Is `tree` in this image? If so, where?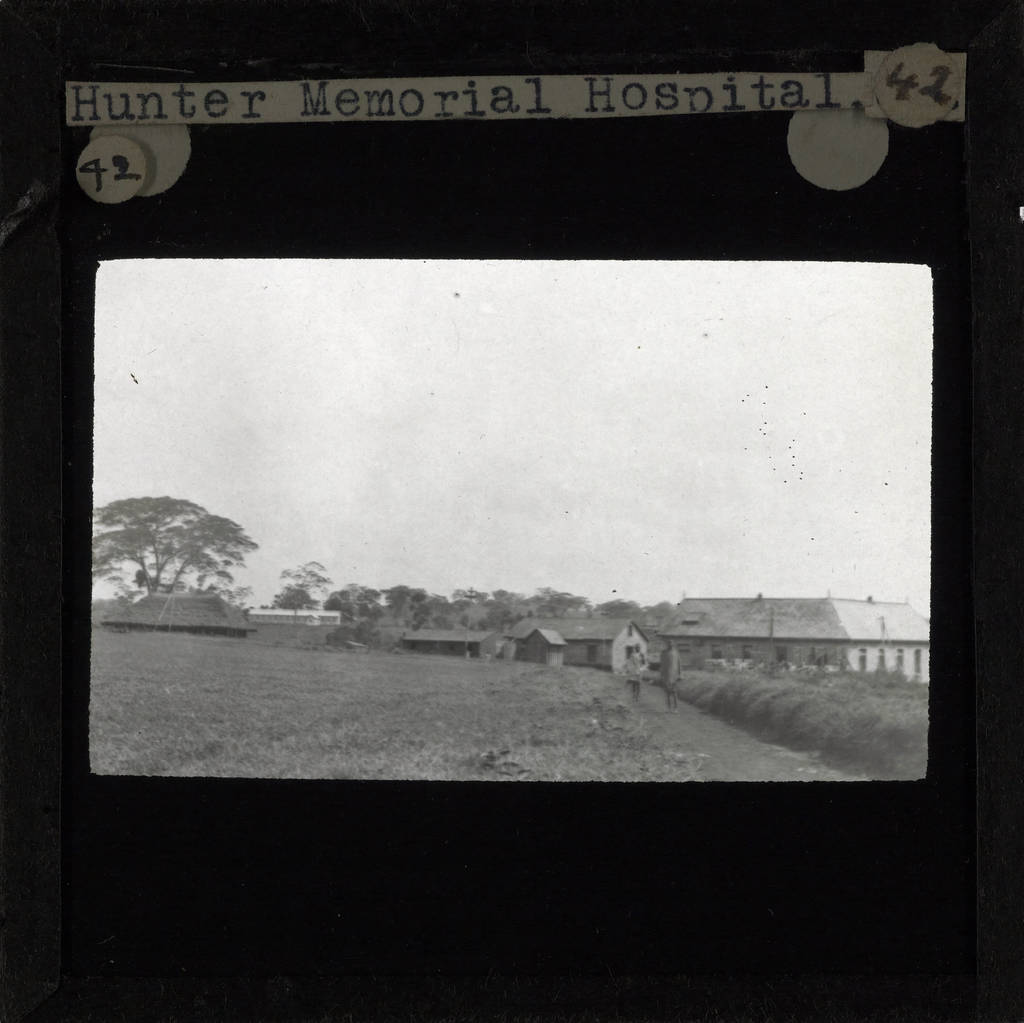
Yes, at pyautogui.locateOnScreen(648, 600, 686, 618).
